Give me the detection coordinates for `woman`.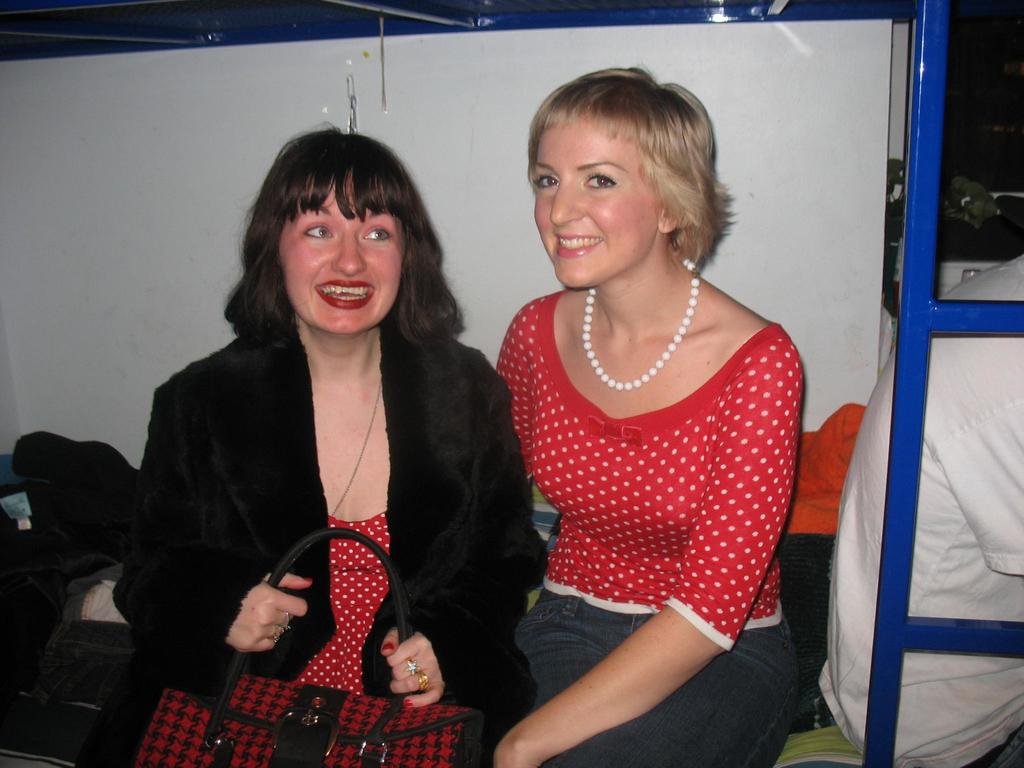
<bbox>483, 63, 807, 767</bbox>.
